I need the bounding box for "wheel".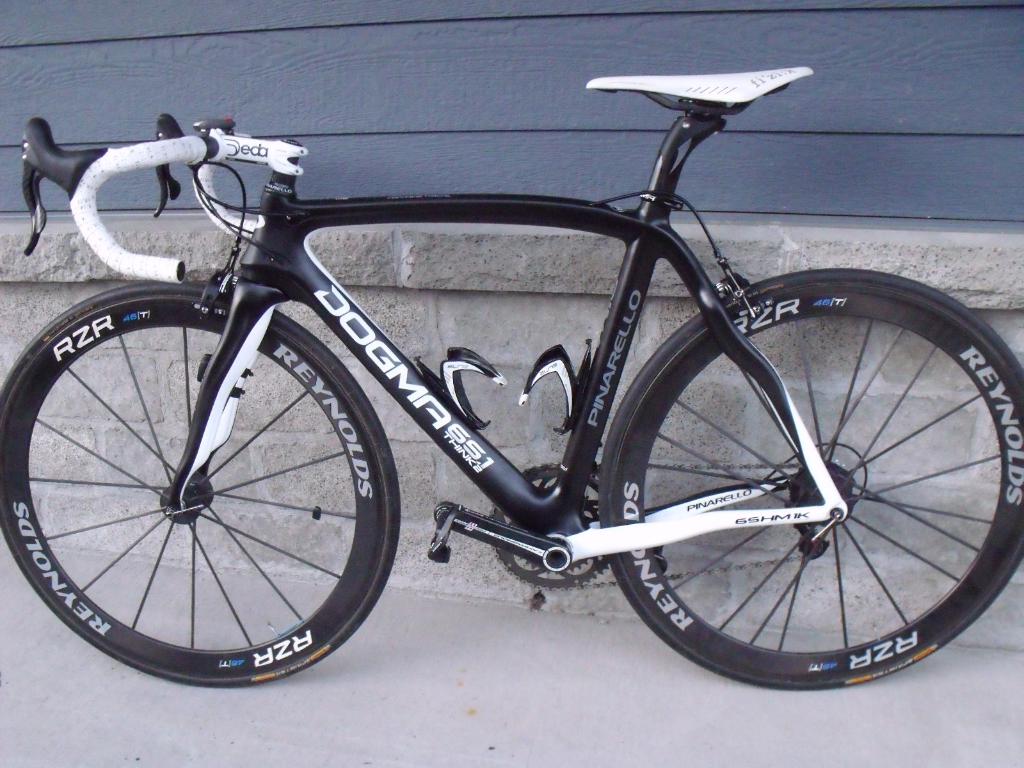
Here it is: locate(615, 271, 1021, 707).
